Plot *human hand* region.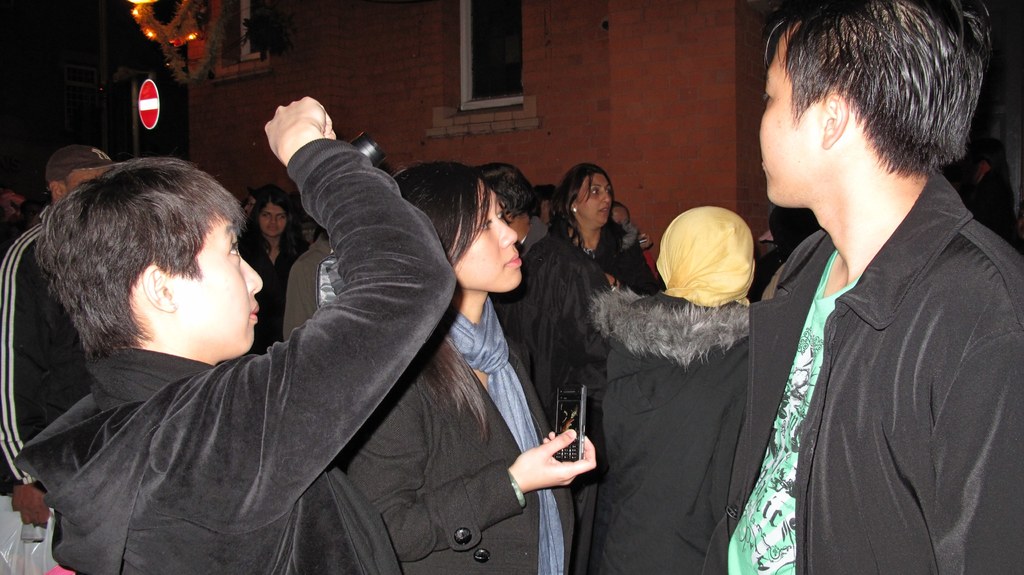
Plotted at pyautogui.locateOnScreen(522, 416, 591, 495).
